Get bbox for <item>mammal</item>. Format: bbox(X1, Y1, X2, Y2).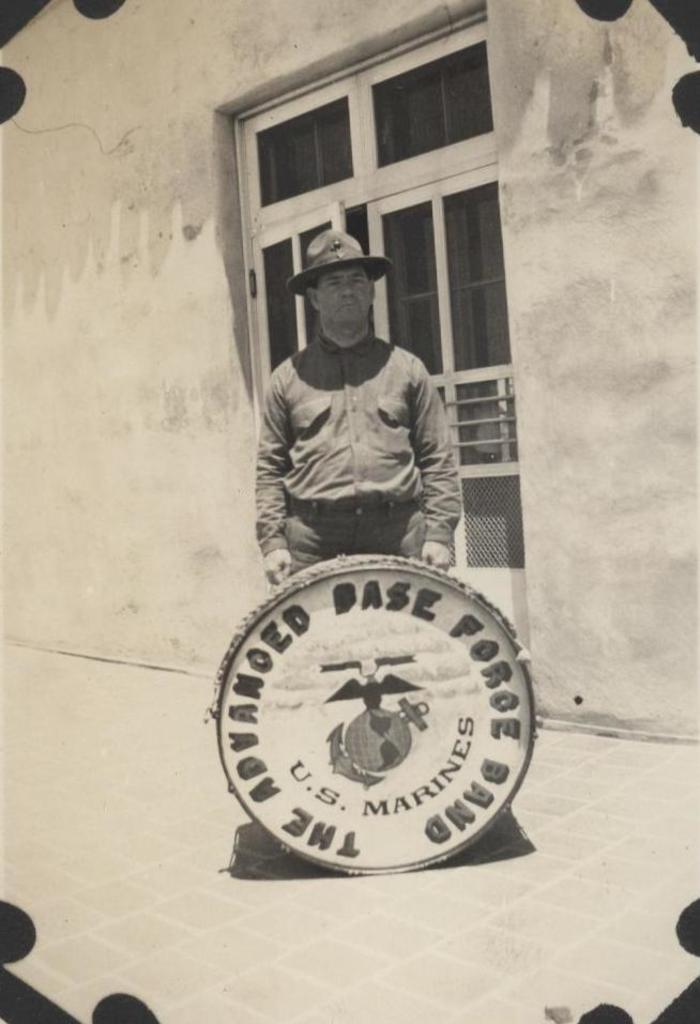
bbox(249, 223, 477, 586).
